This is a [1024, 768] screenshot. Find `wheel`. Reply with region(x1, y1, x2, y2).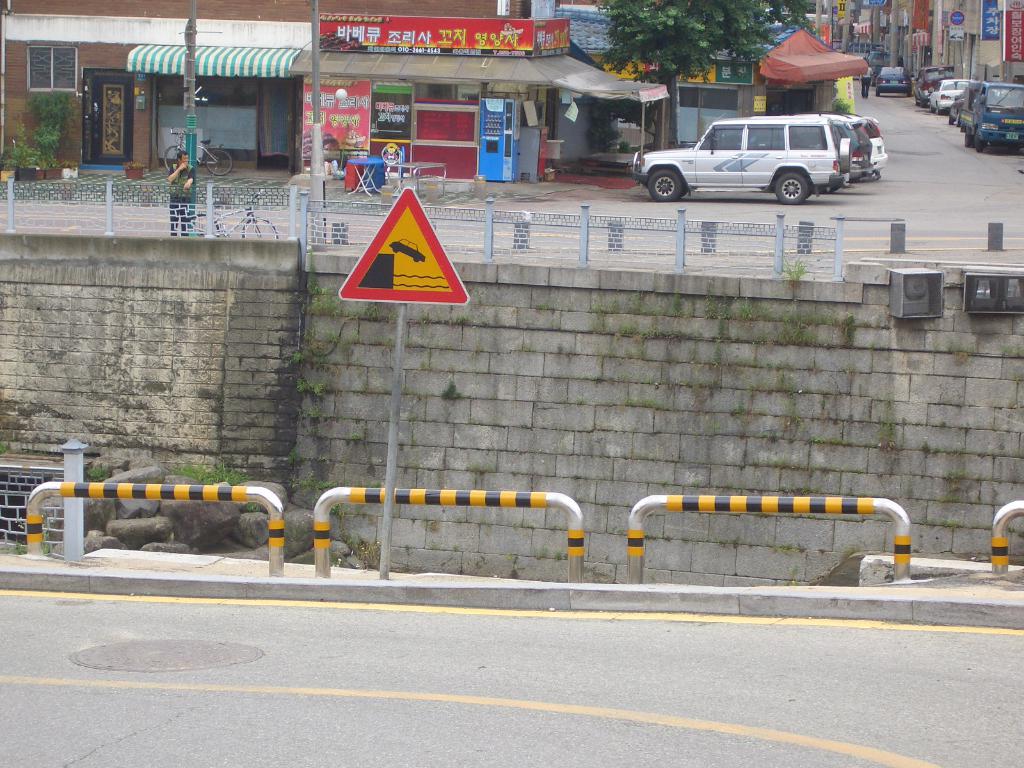
region(918, 103, 924, 106).
